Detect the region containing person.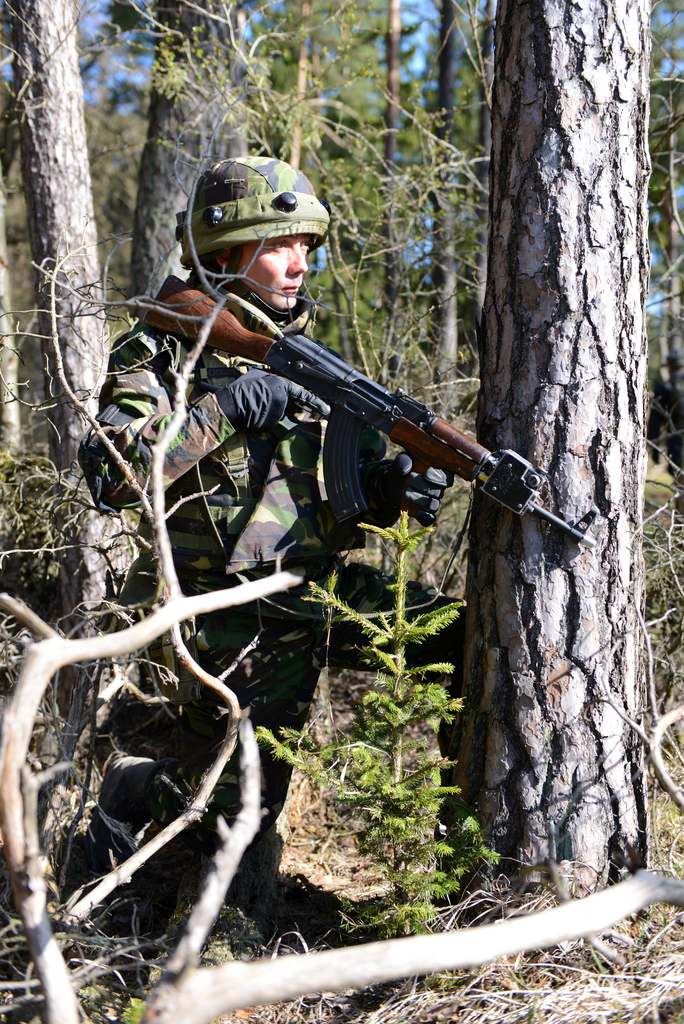
region(54, 154, 450, 948).
